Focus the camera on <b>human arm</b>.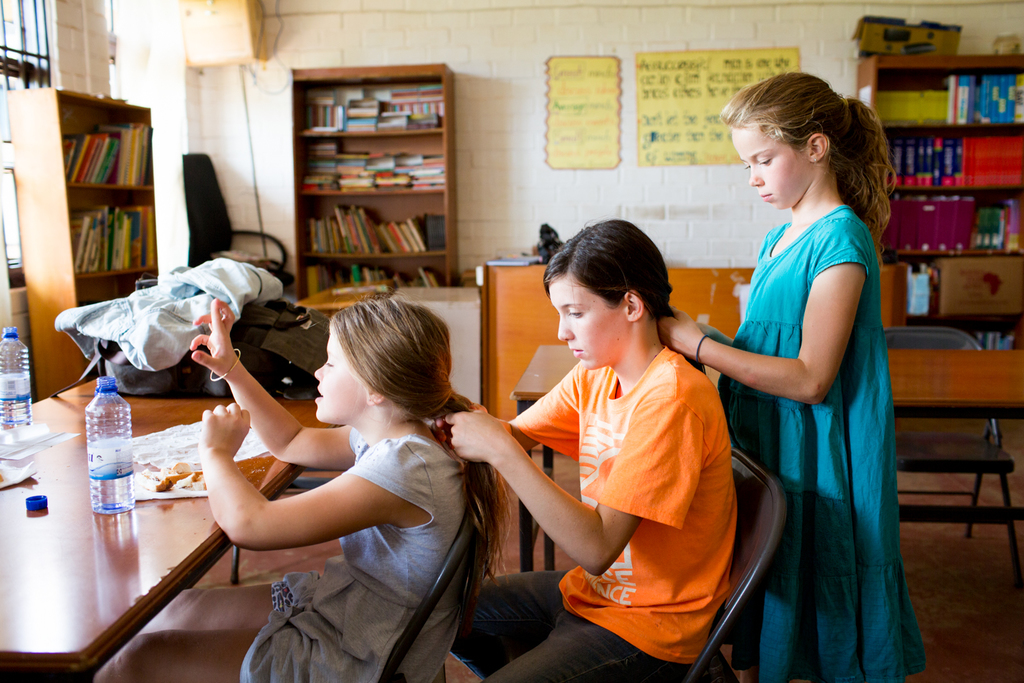
Focus region: region(481, 353, 599, 452).
